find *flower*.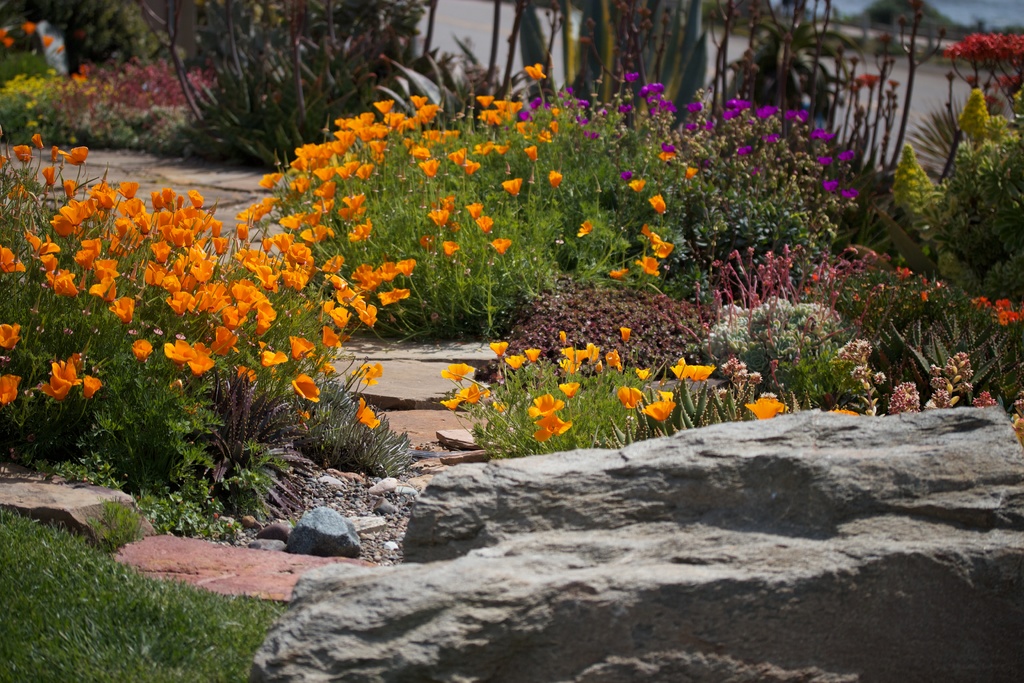
locate(442, 364, 480, 383).
